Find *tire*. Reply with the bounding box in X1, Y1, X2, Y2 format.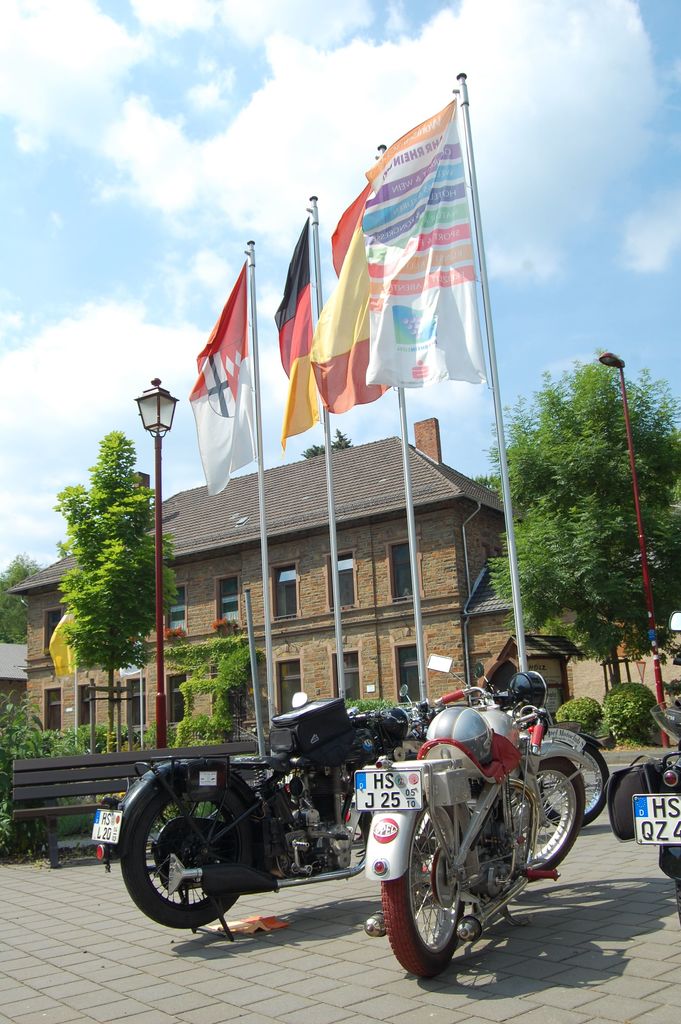
384, 792, 470, 974.
